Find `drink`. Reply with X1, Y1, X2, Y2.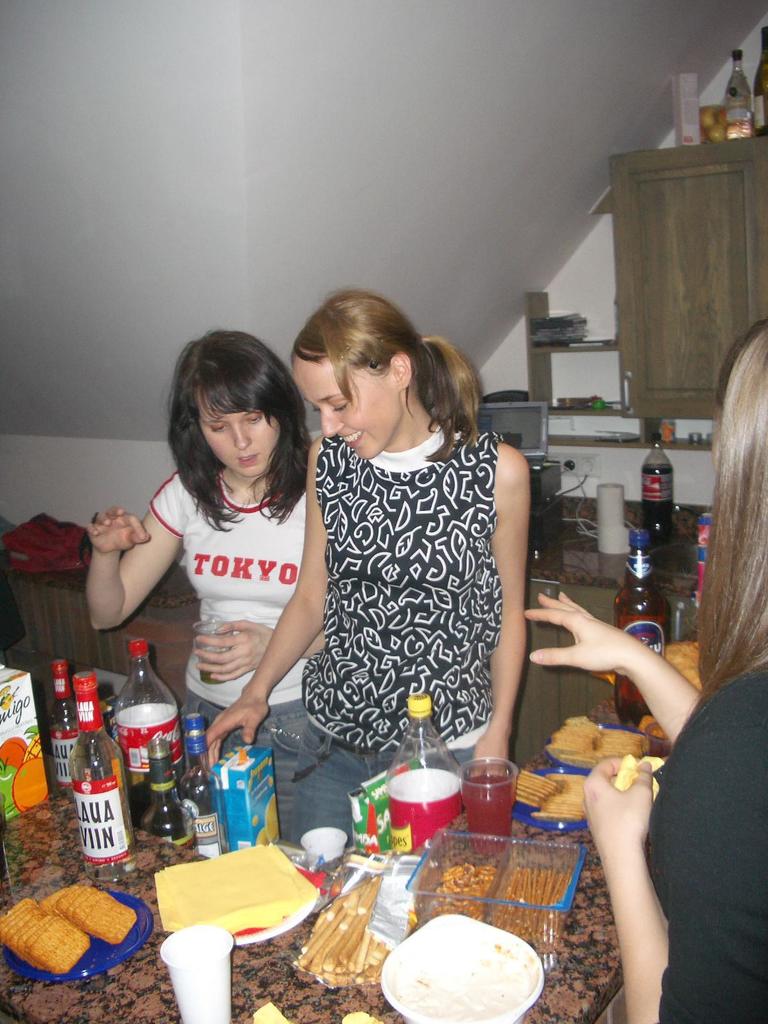
45, 668, 84, 801.
